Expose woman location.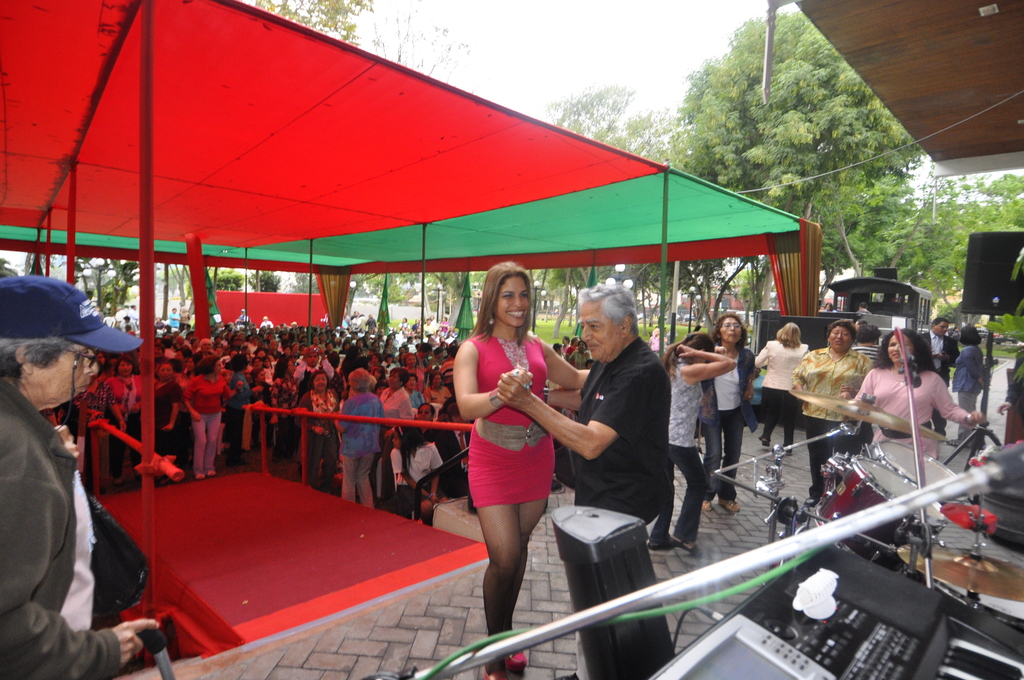
Exposed at Rect(268, 353, 299, 477).
